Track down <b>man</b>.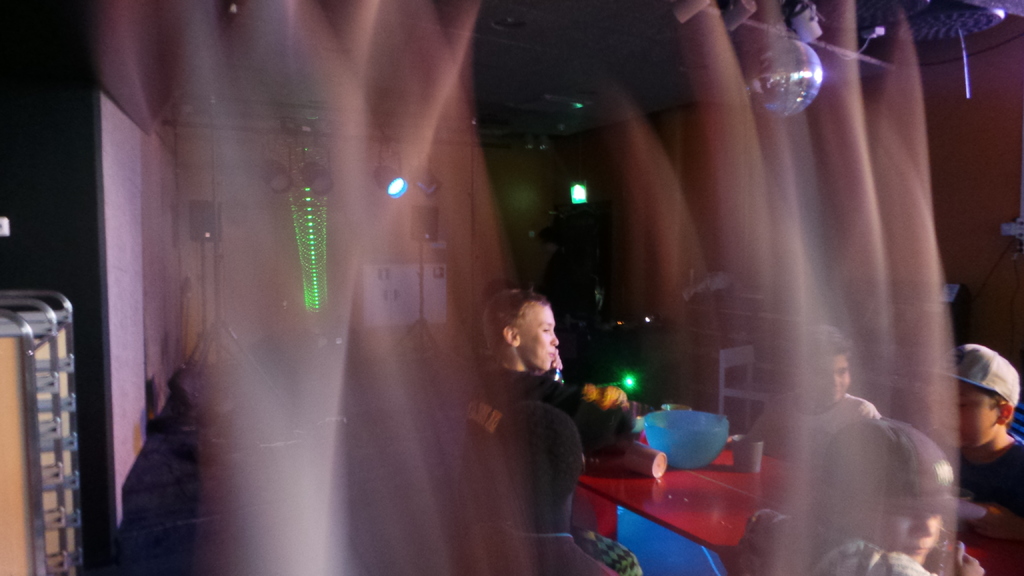
Tracked to <box>732,419,1016,575</box>.
